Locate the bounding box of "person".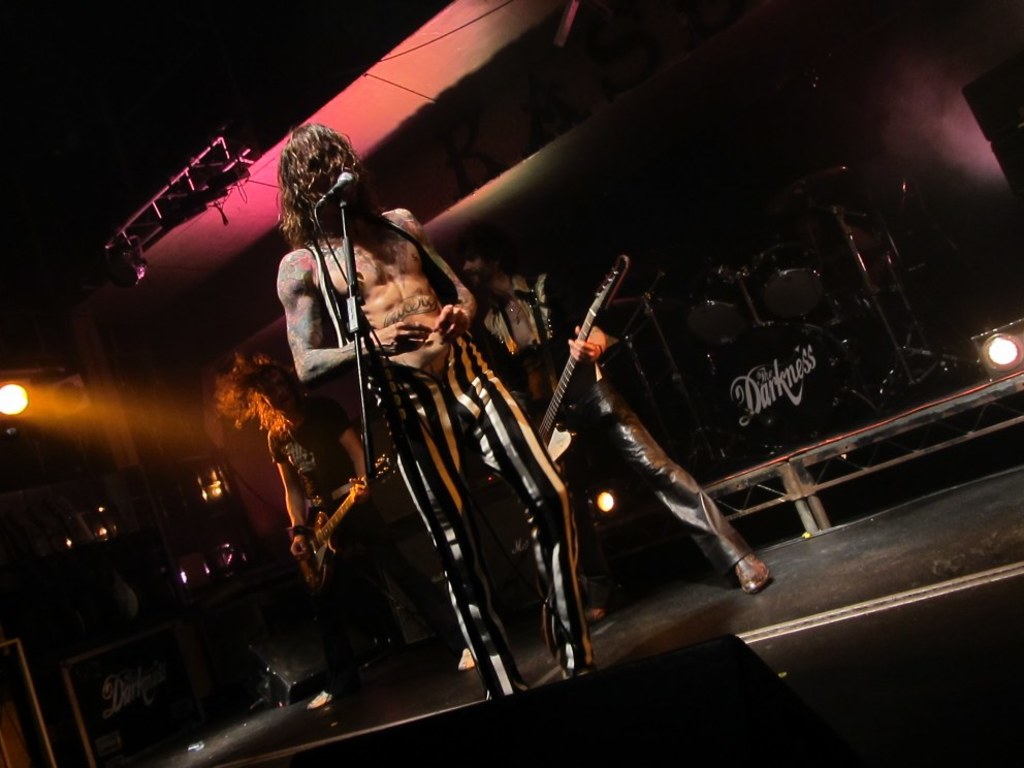
Bounding box: (449,246,773,629).
